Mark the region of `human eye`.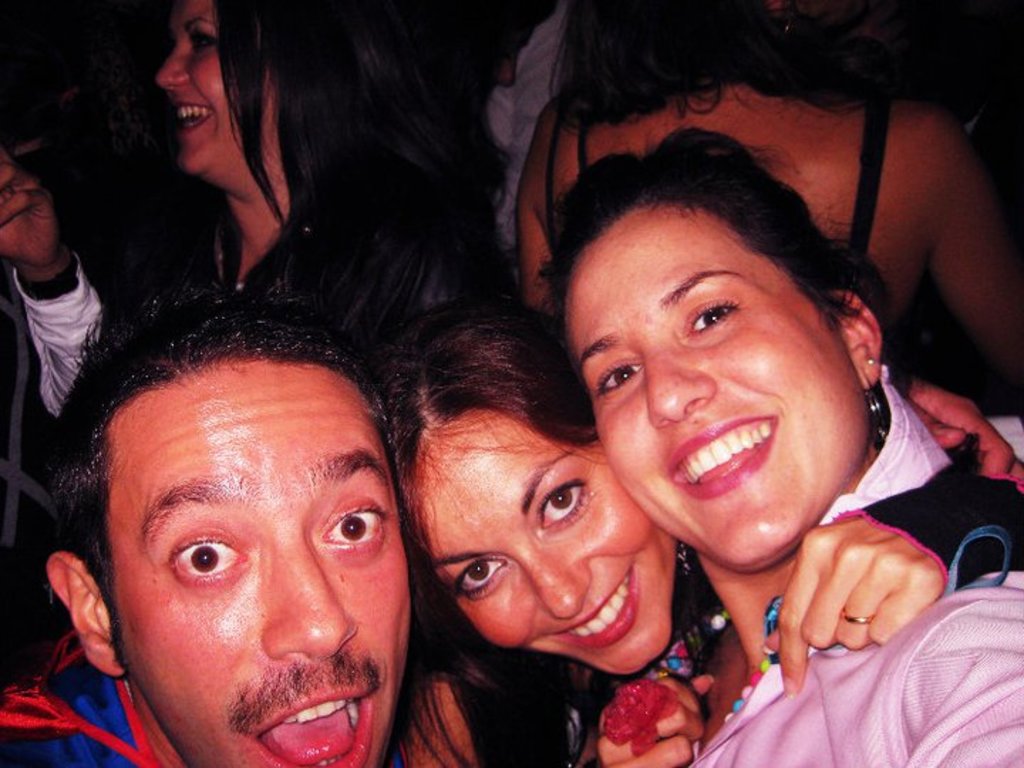
Region: <region>323, 498, 394, 555</region>.
